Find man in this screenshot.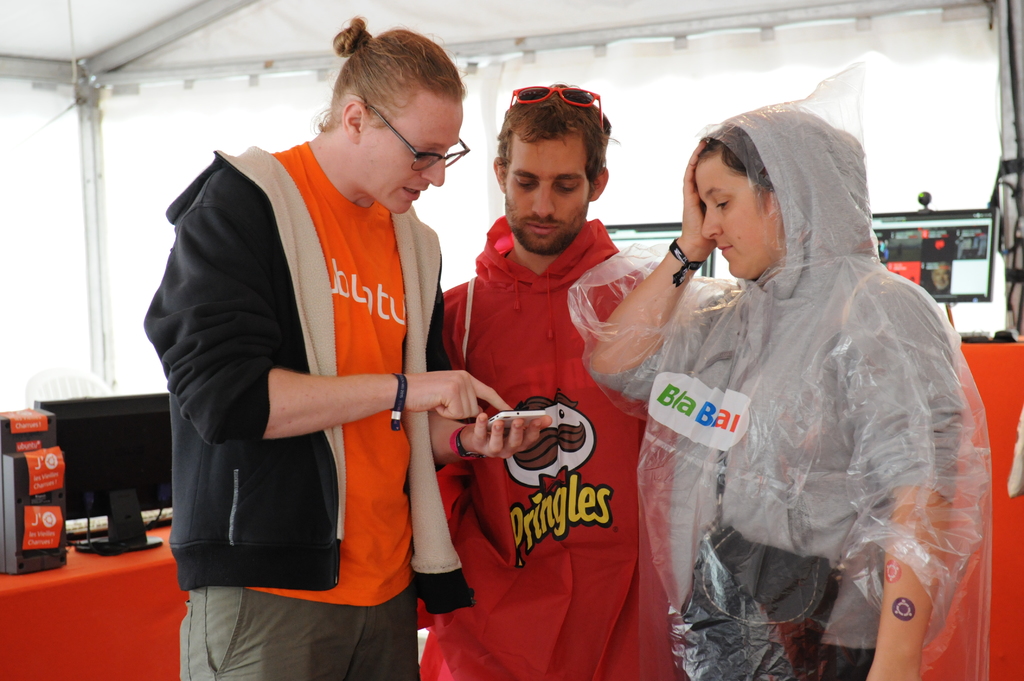
The bounding box for man is box=[150, 33, 492, 668].
